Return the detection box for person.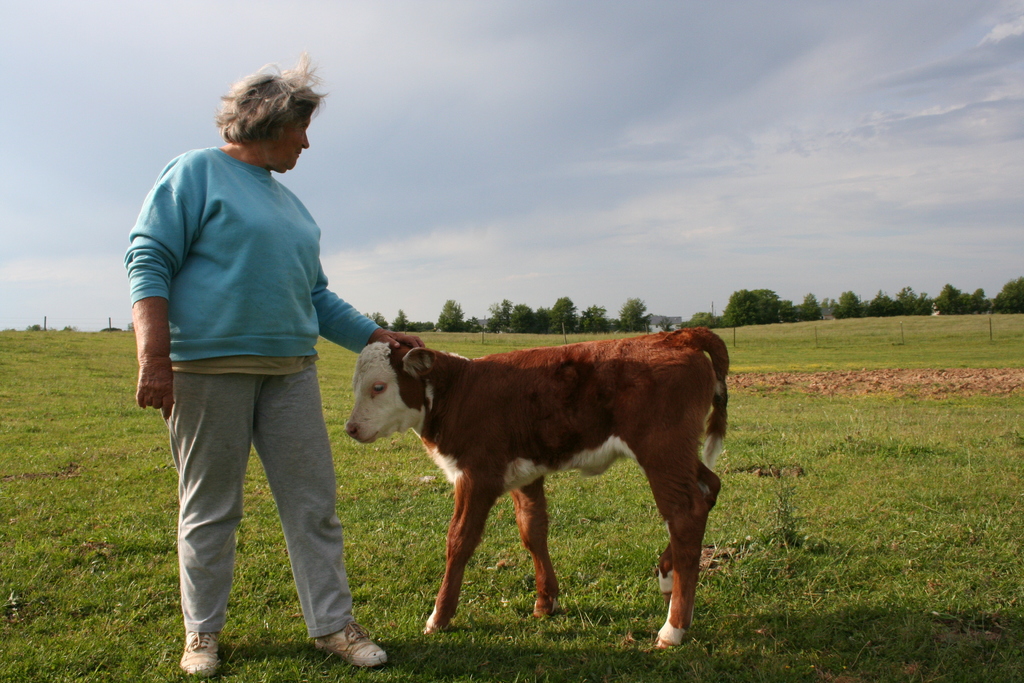
Rect(123, 56, 432, 680).
